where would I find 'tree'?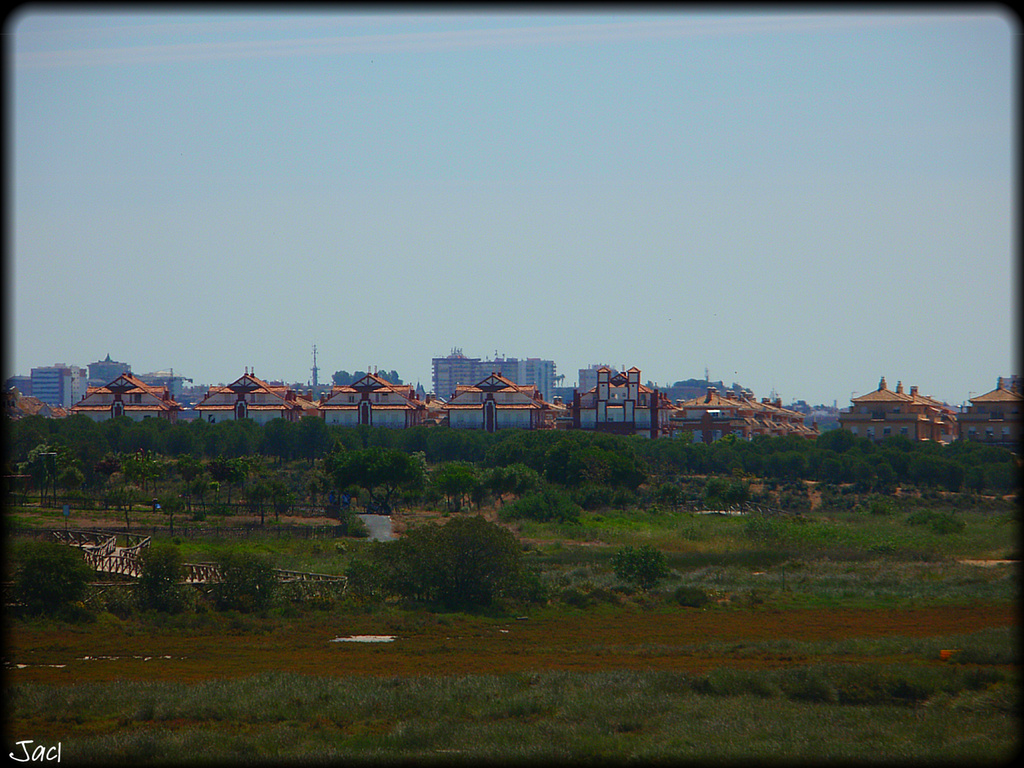
At (left=17, top=441, right=88, bottom=513).
